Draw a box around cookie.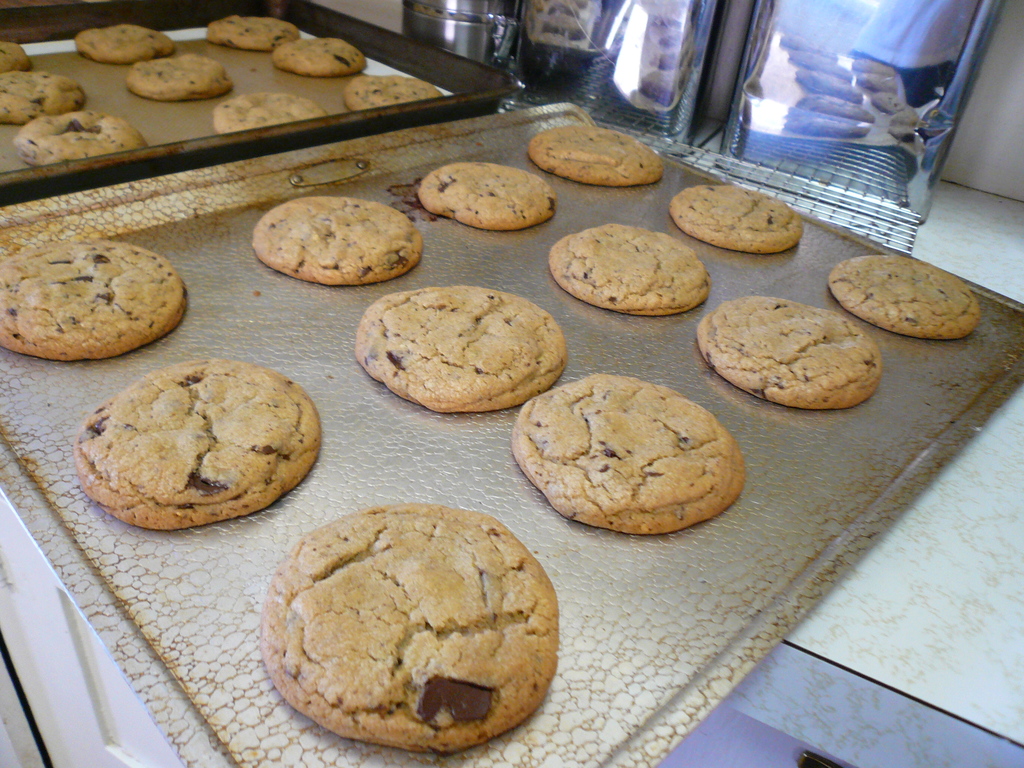
bbox=[205, 11, 298, 52].
